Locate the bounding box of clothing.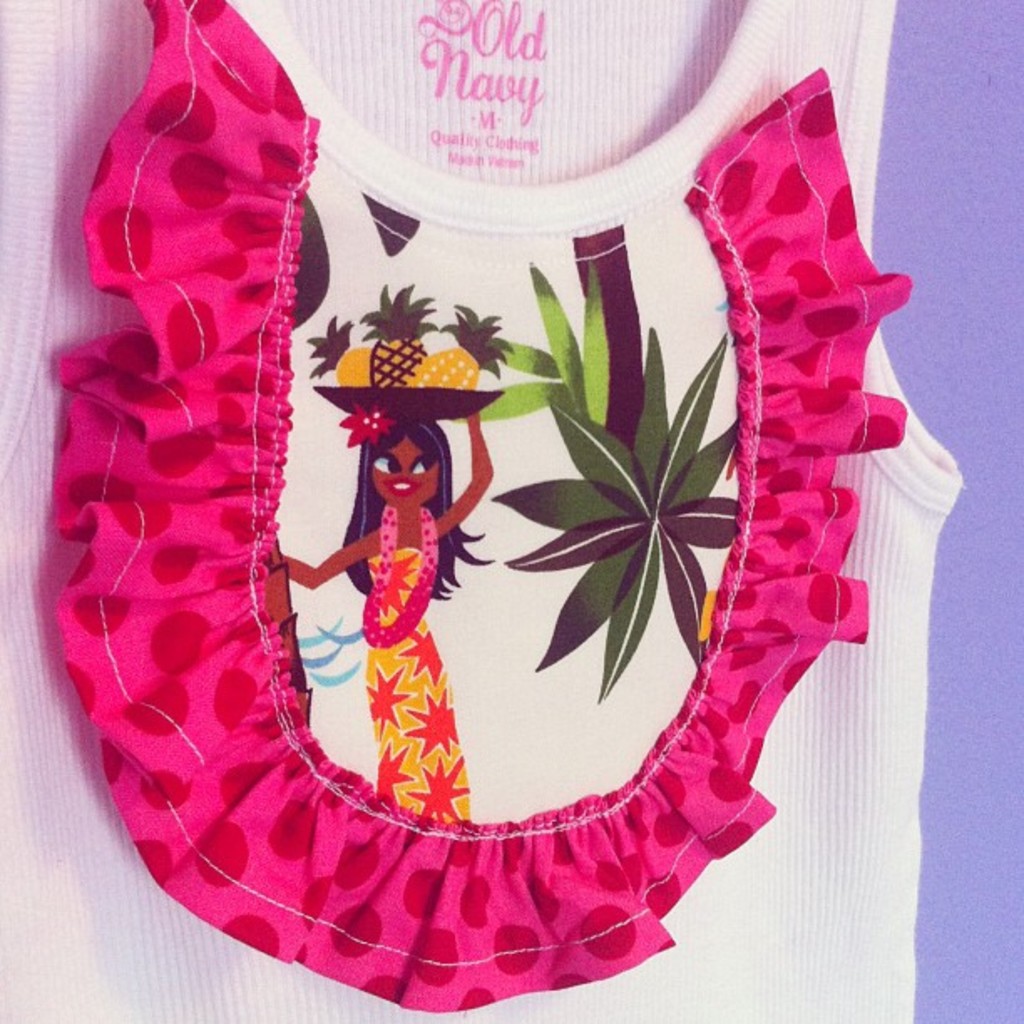
Bounding box: box(365, 545, 470, 820).
